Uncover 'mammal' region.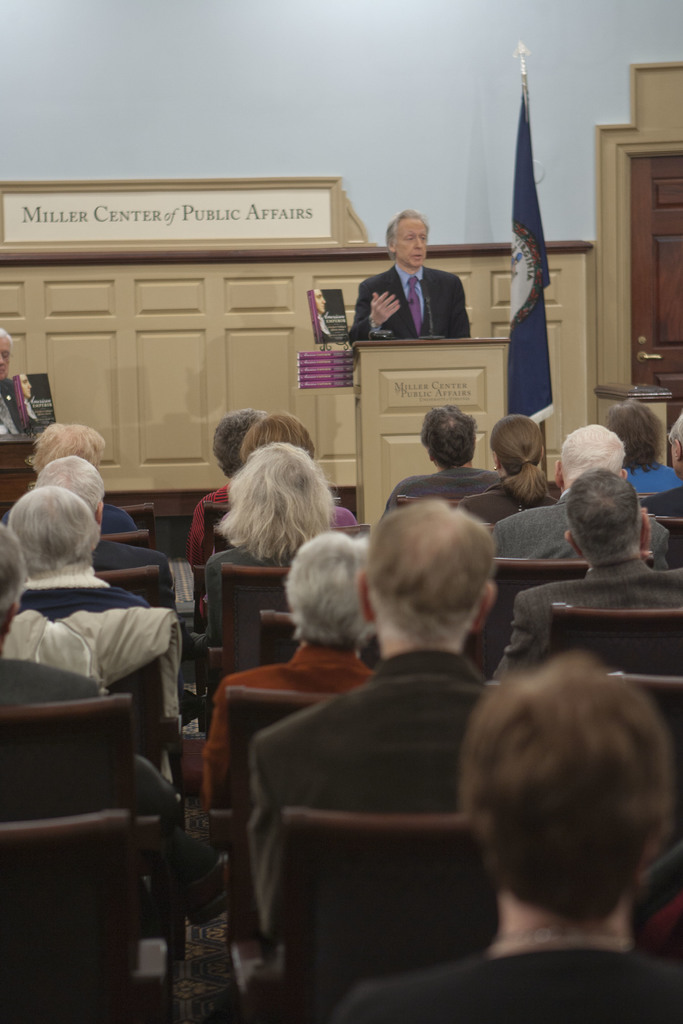
Uncovered: 200/527/375/812.
